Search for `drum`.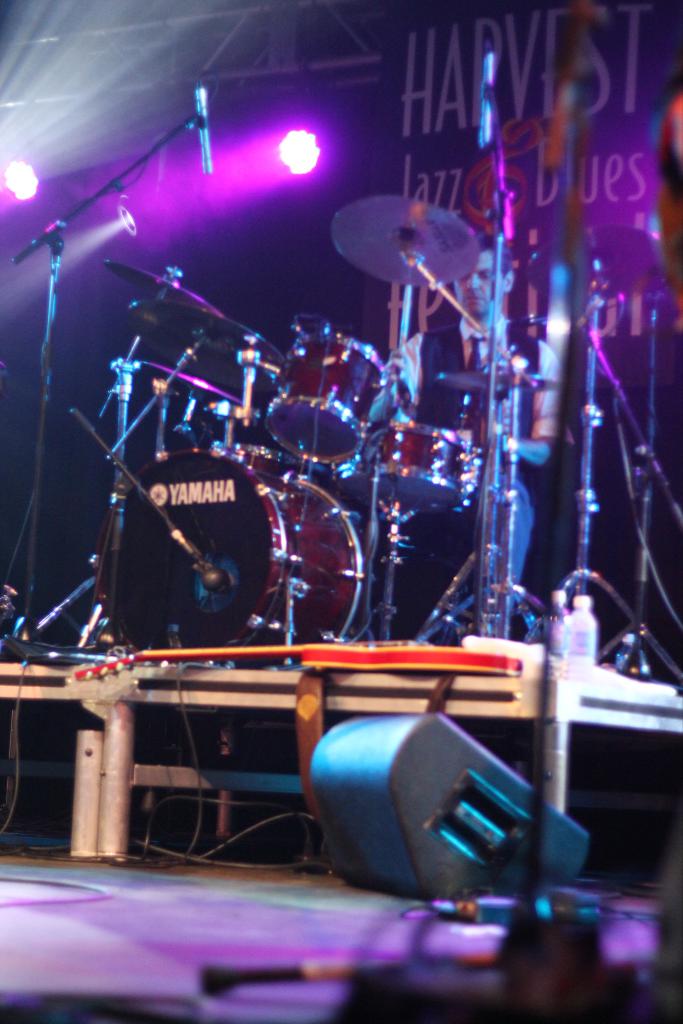
Found at box(95, 449, 363, 660).
